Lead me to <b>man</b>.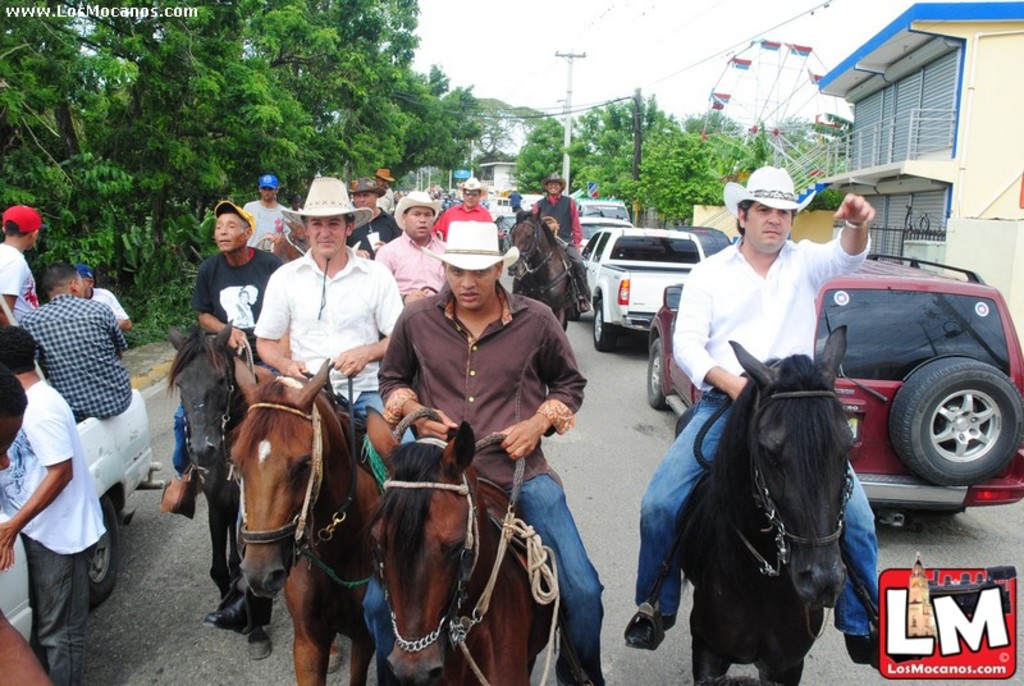
Lead to 356 215 607 685.
